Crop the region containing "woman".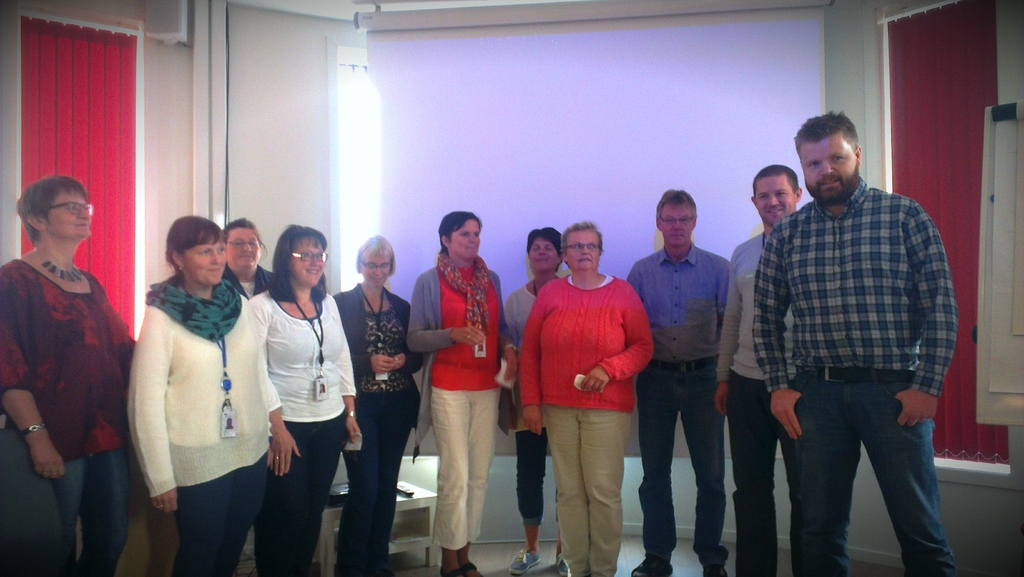
Crop region: select_region(502, 225, 566, 565).
